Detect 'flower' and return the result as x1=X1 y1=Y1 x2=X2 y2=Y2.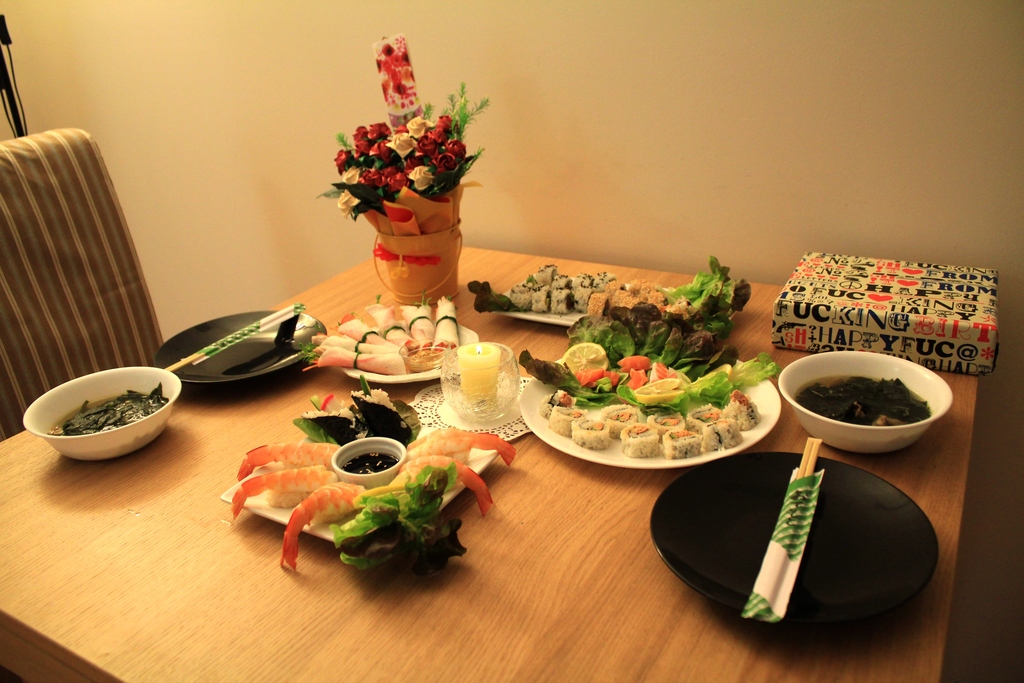
x1=417 y1=137 x2=436 y2=154.
